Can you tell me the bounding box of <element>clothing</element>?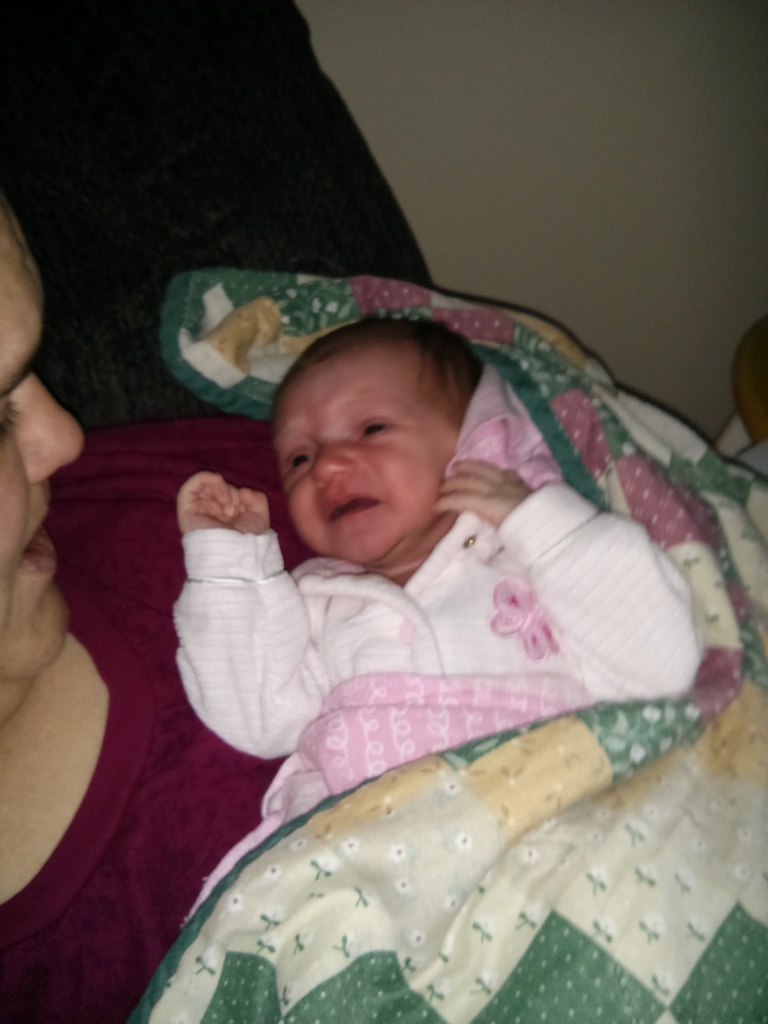
{"left": 0, "top": 416, "right": 324, "bottom": 1023}.
